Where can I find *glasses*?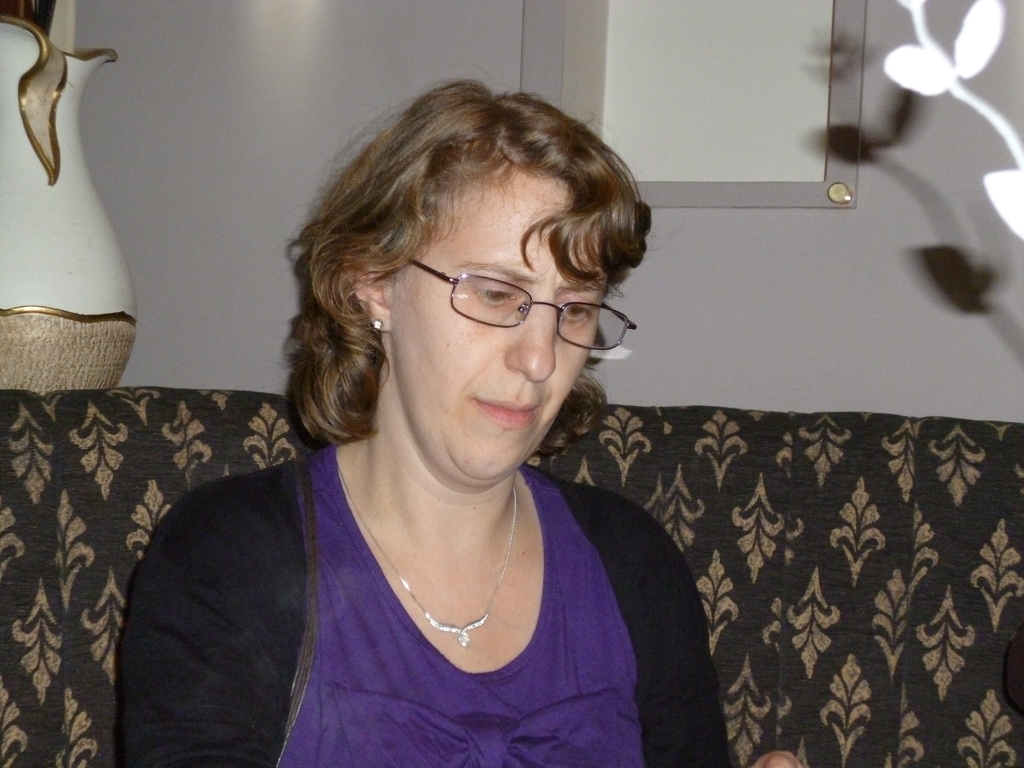
You can find it at left=399, top=252, right=639, bottom=353.
